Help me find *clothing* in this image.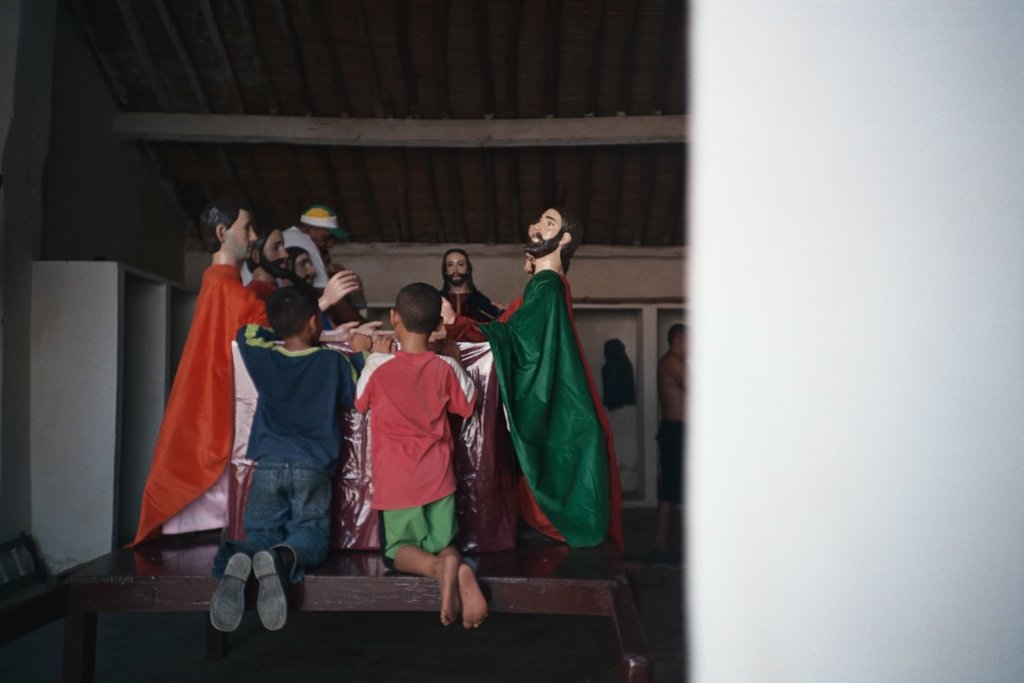
Found it: locate(127, 259, 271, 547).
